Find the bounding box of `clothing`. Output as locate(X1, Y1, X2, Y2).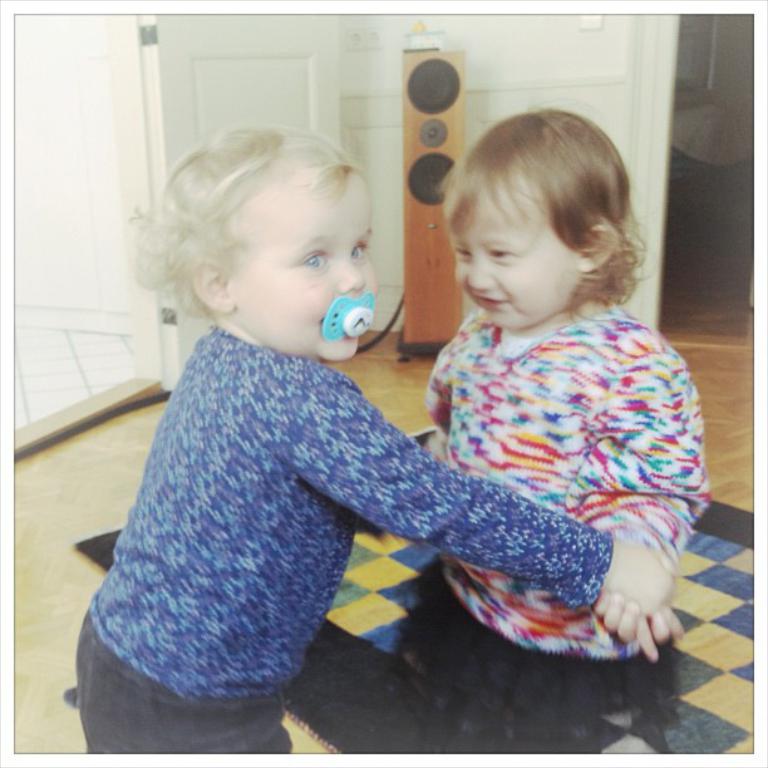
locate(87, 261, 582, 735).
